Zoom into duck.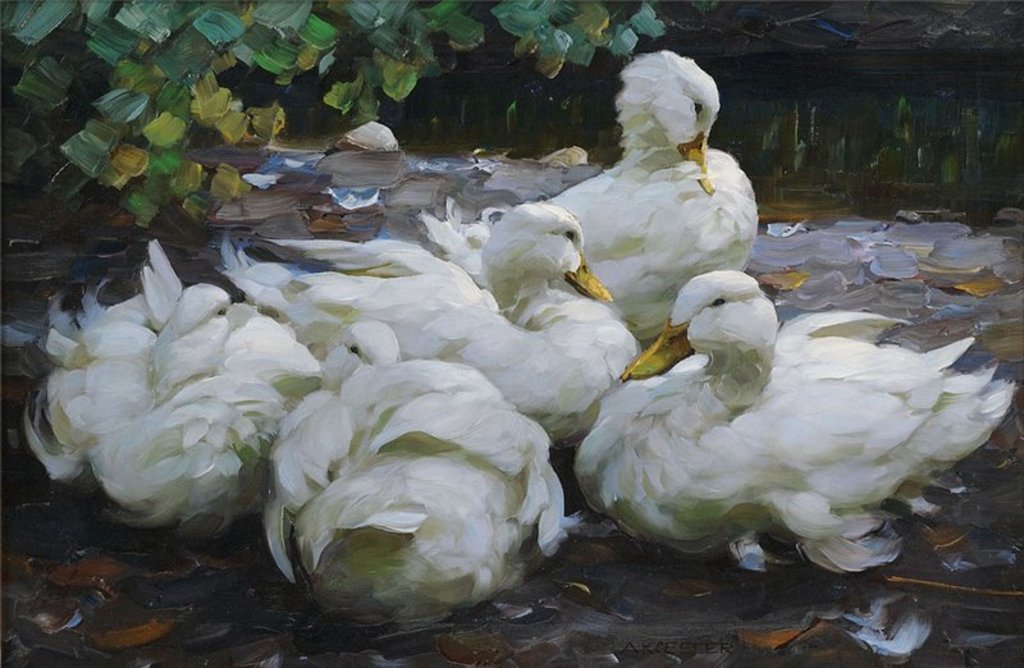
Zoom target: {"left": 216, "top": 195, "right": 649, "bottom": 440}.
